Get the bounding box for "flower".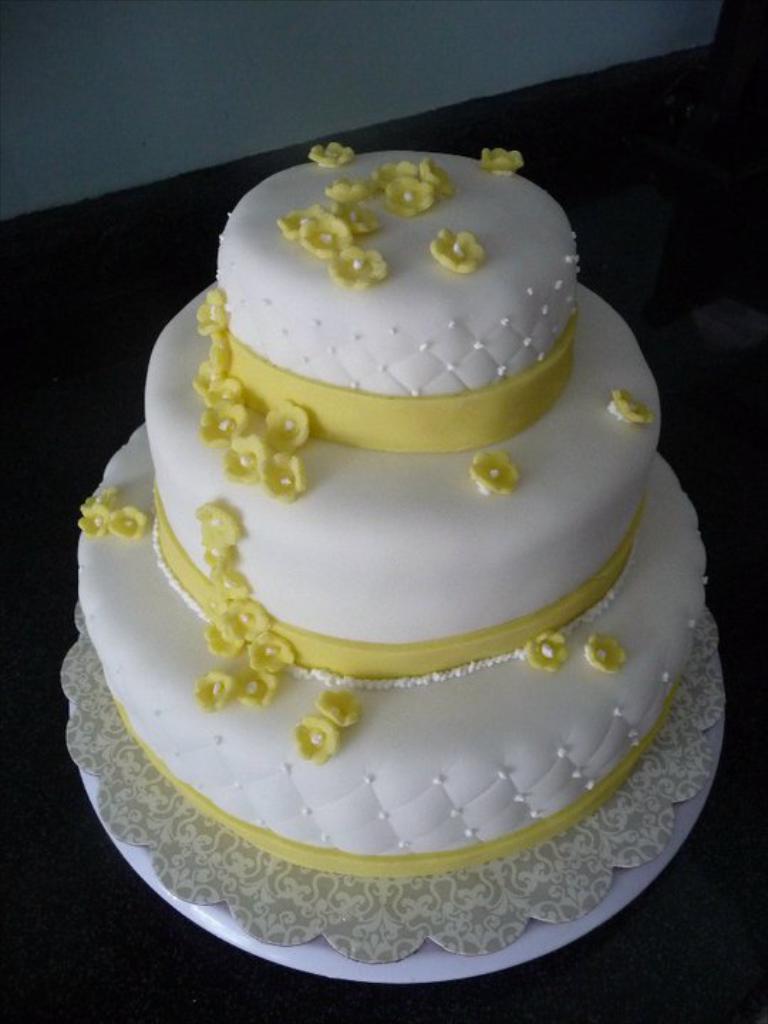
{"x1": 482, "y1": 149, "x2": 523, "y2": 172}.
